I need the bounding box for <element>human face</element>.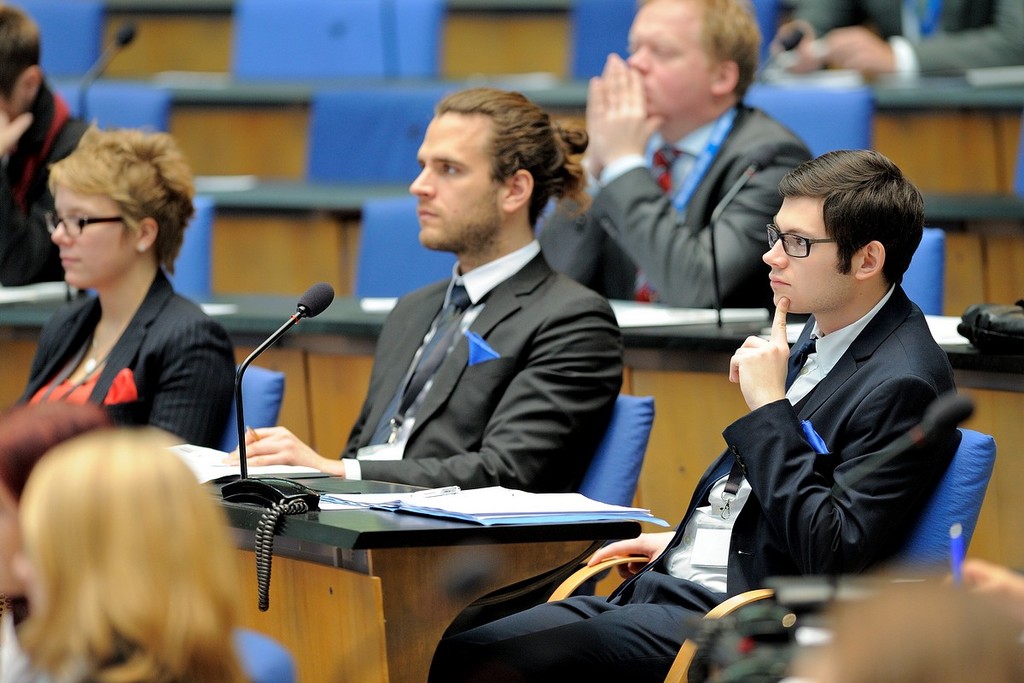
Here it is: <bbox>49, 185, 143, 291</bbox>.
